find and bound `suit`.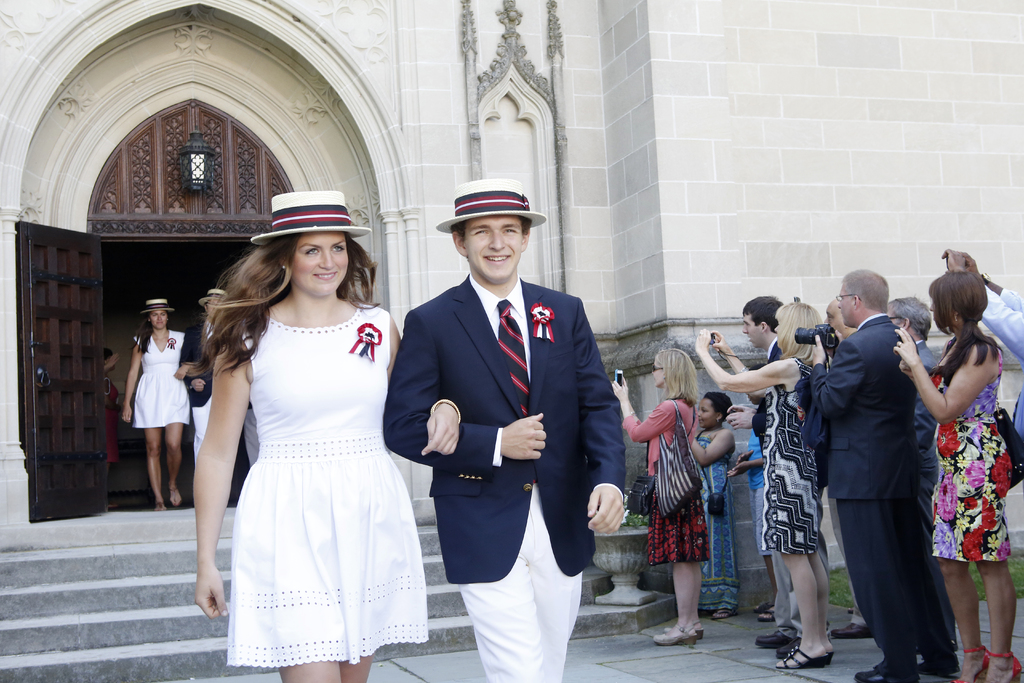
Bound: region(401, 202, 616, 653).
